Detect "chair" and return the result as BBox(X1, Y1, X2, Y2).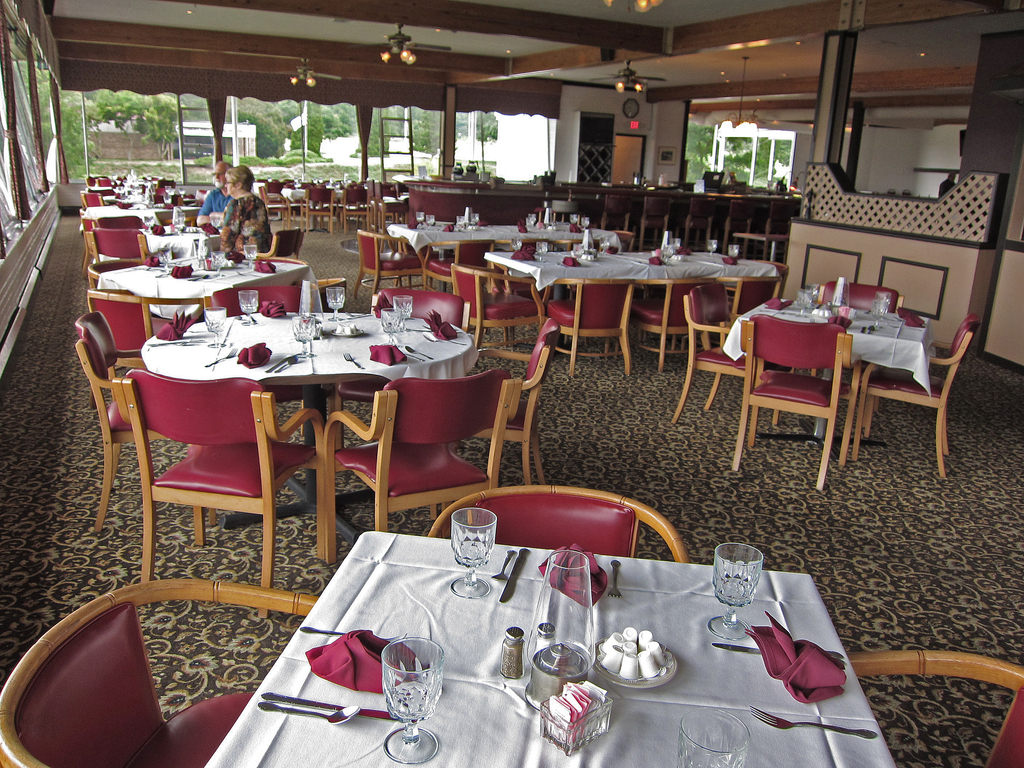
BBox(842, 648, 1023, 767).
